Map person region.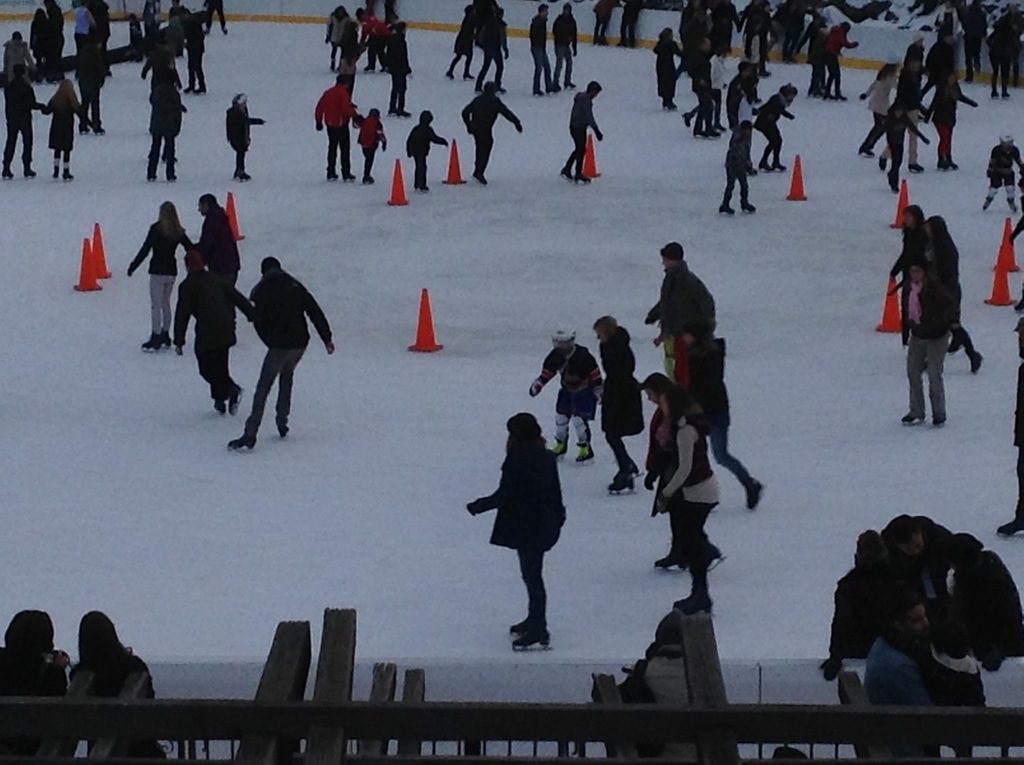
Mapped to bbox(591, 0, 620, 44).
